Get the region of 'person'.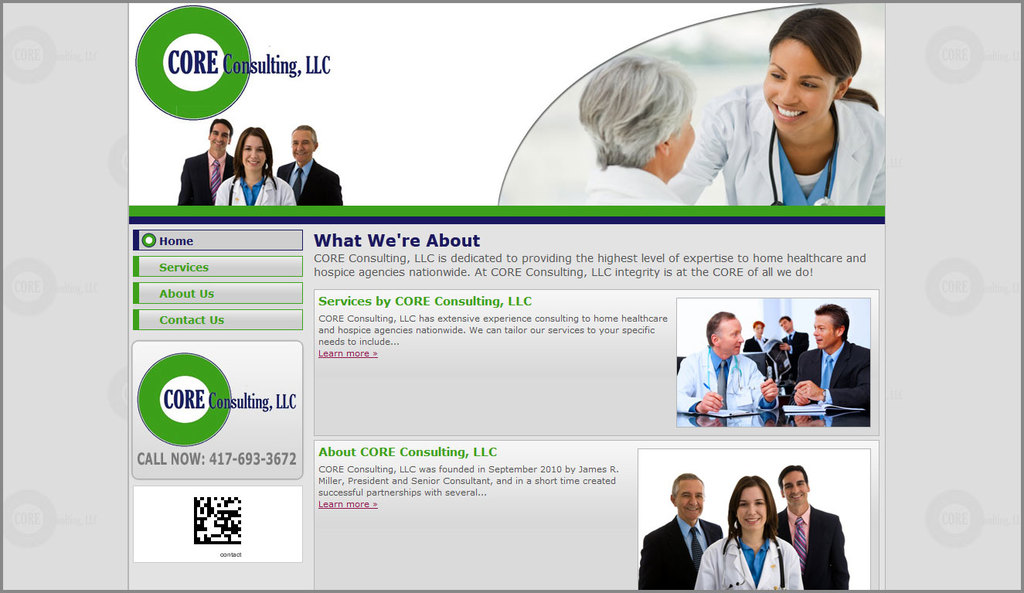
crop(213, 124, 303, 210).
